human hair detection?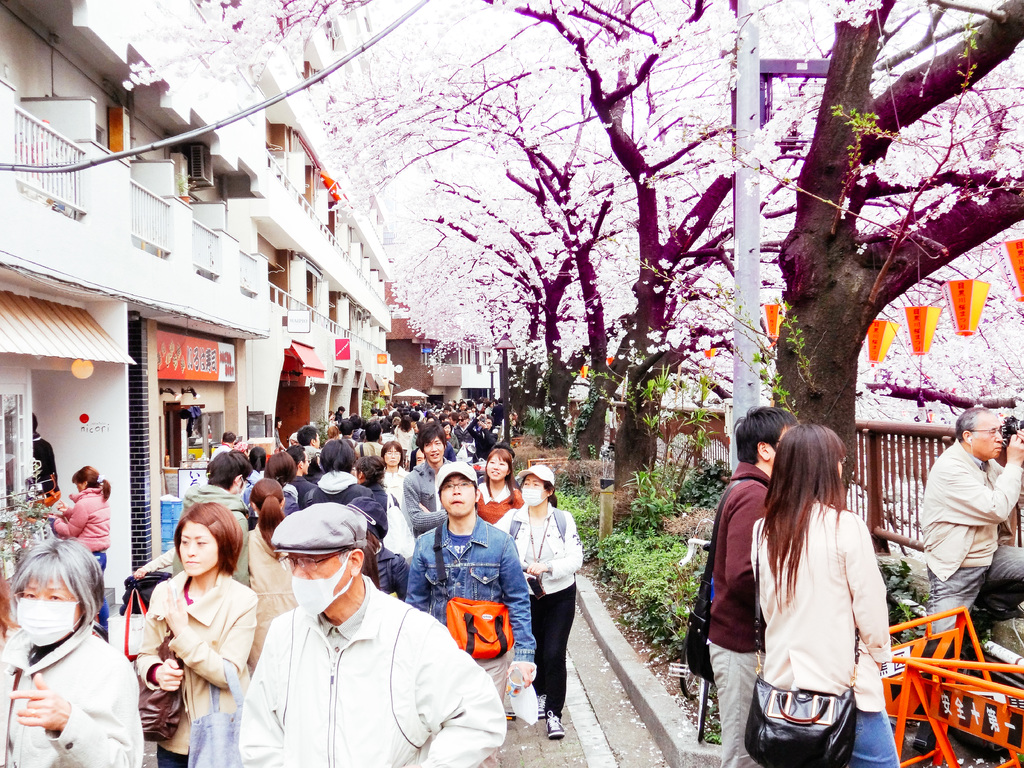
[left=955, top=407, right=991, bottom=443]
